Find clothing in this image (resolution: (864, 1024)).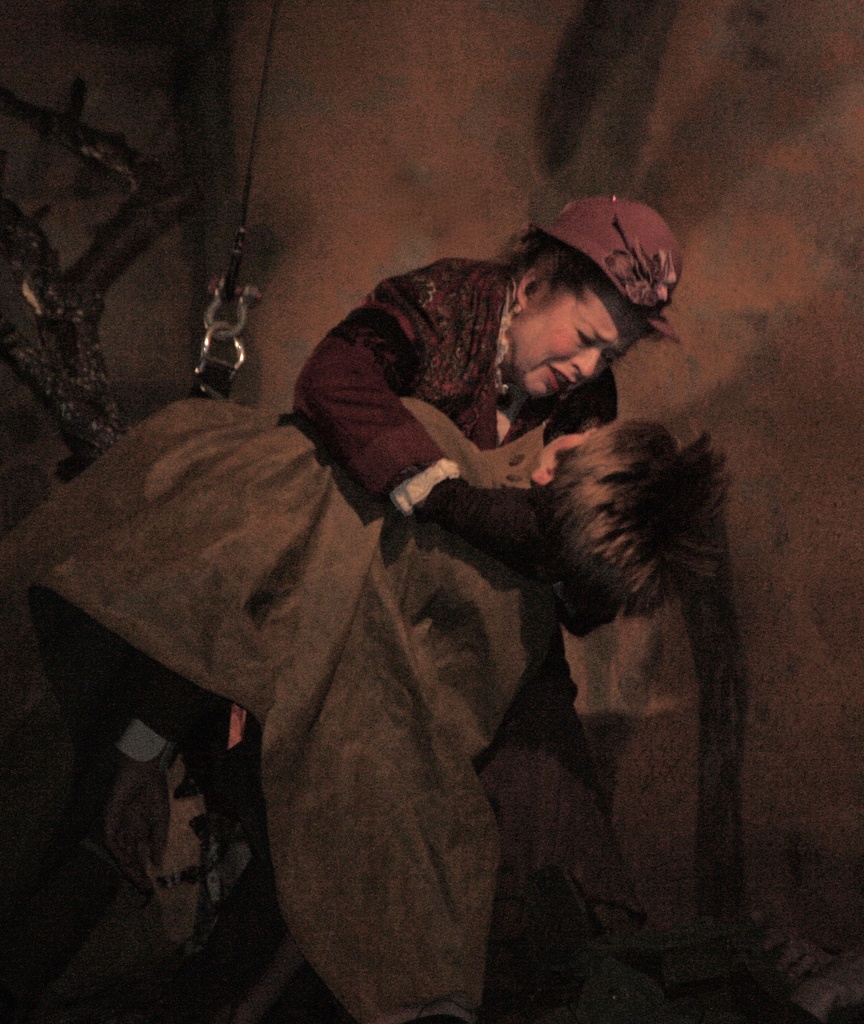
304 218 666 772.
